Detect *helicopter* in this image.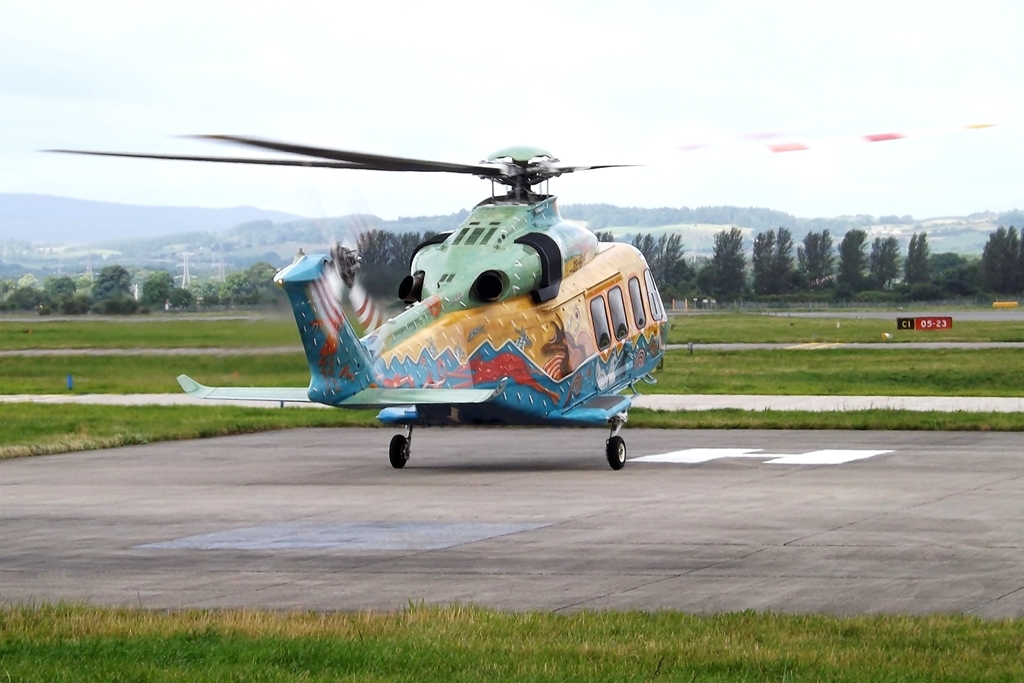
Detection: 36/116/1008/470.
